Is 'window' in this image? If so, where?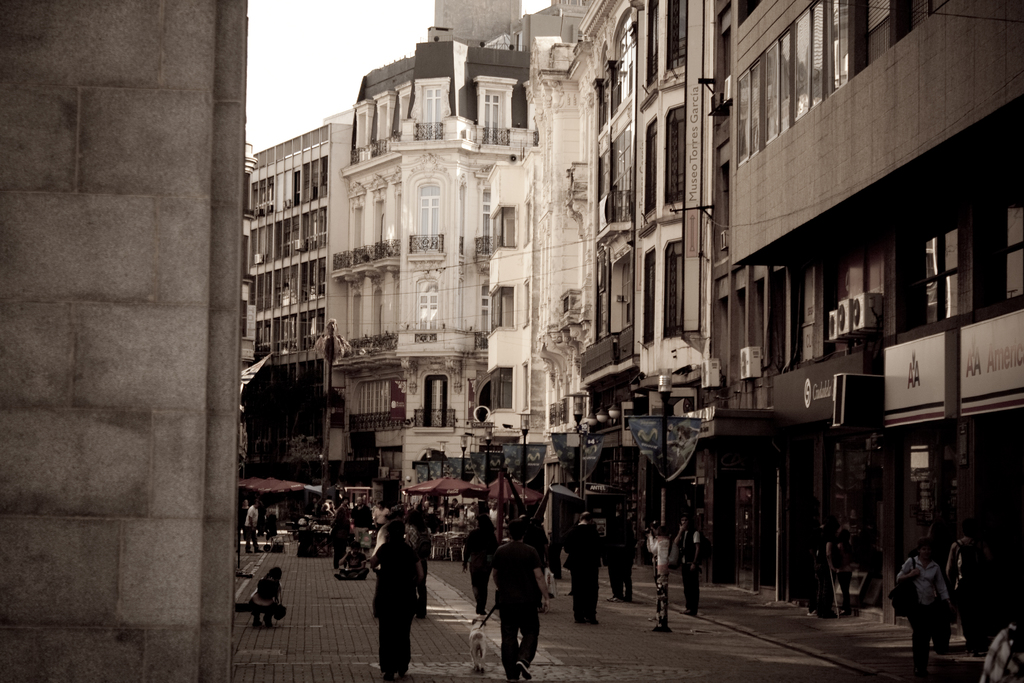
Yes, at select_region(416, 270, 440, 332).
